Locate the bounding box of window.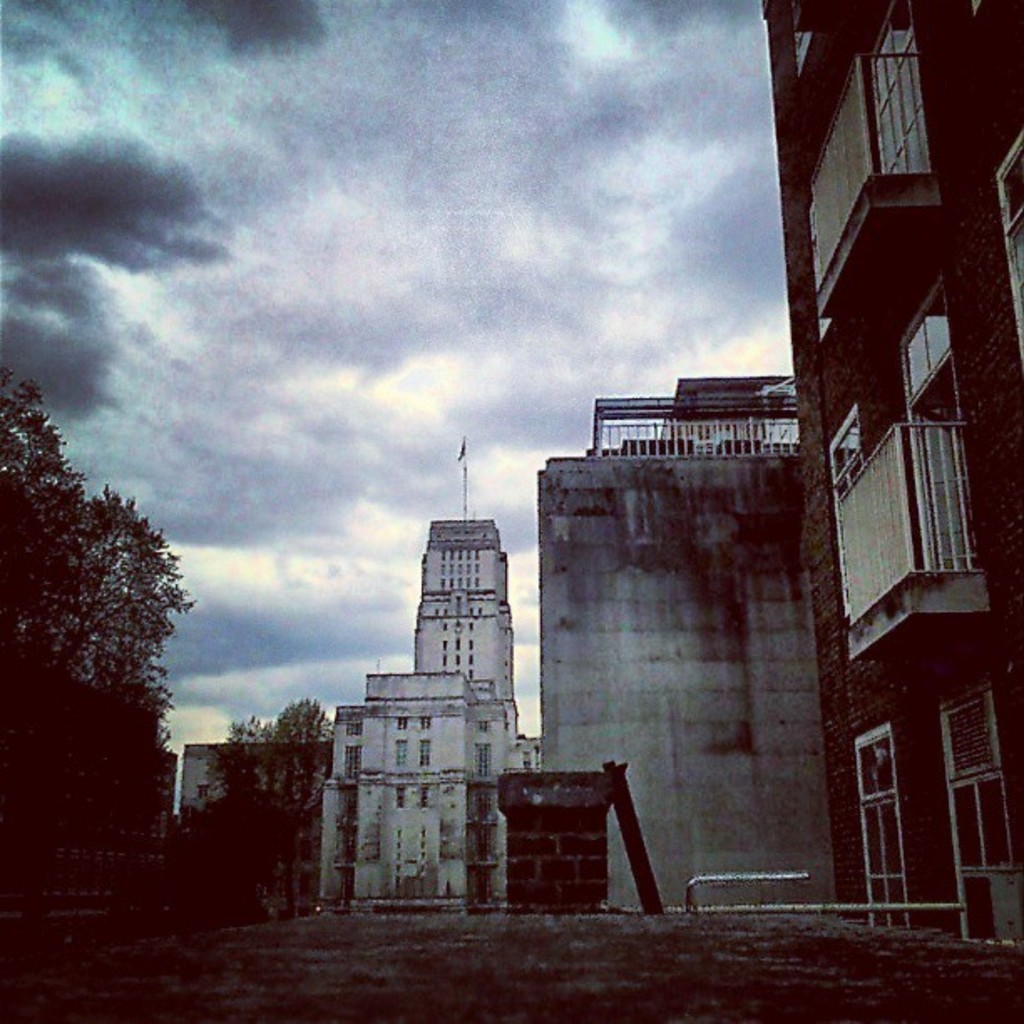
Bounding box: 479:716:489:740.
